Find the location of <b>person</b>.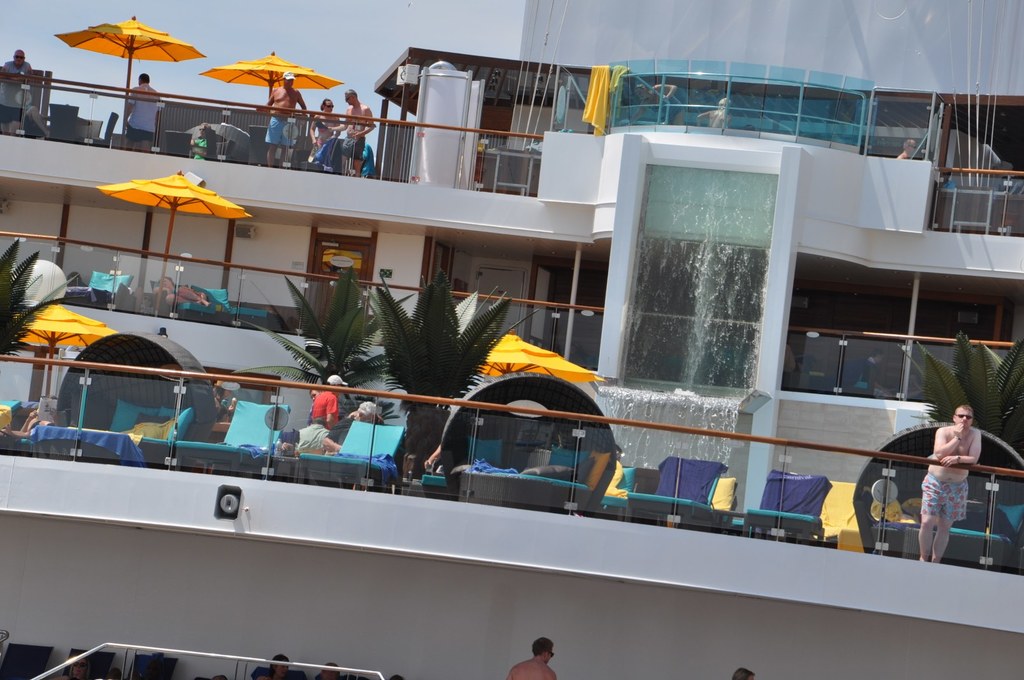
Location: pyautogui.locateOnScreen(297, 423, 337, 448).
